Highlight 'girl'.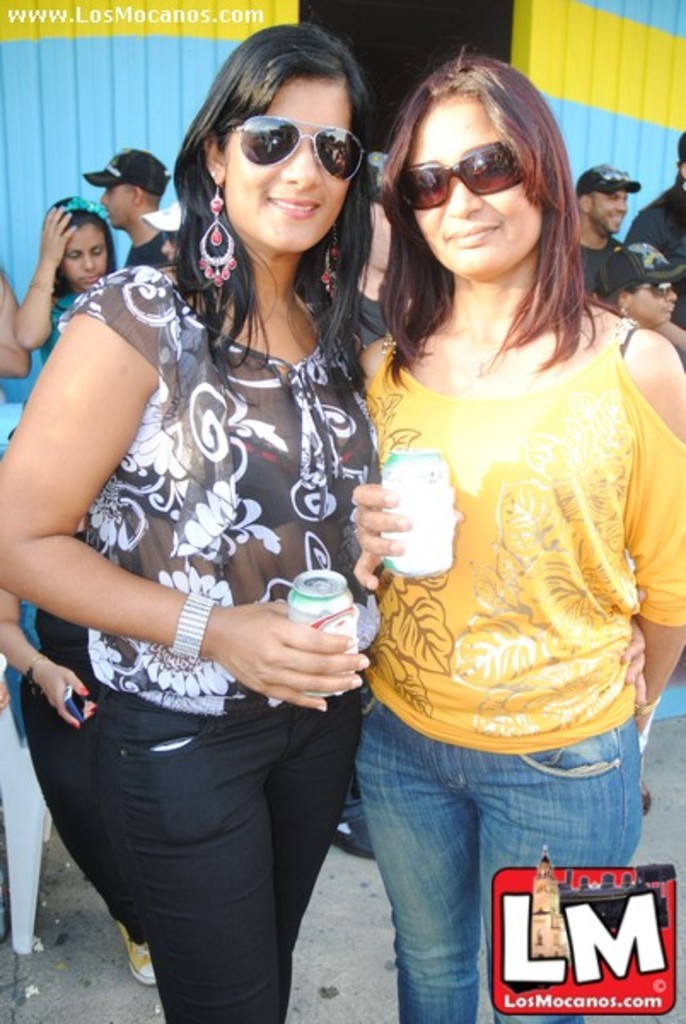
Highlighted region: {"x1": 0, "y1": 14, "x2": 394, "y2": 1022}.
